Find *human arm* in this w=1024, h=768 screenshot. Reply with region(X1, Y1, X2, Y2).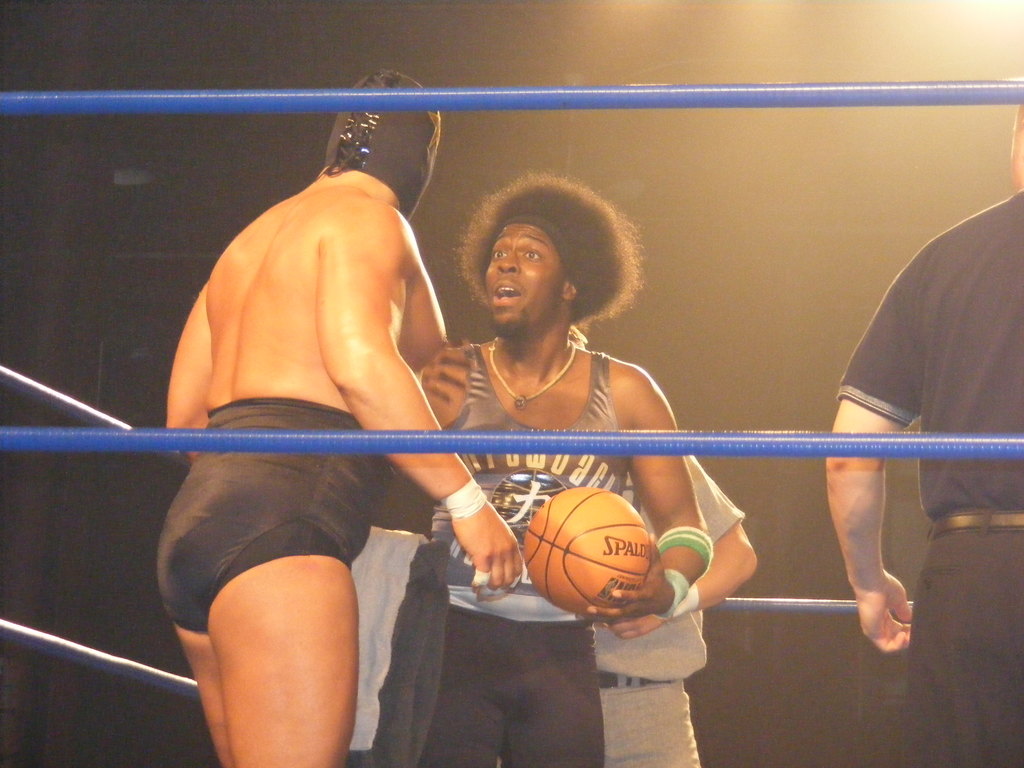
region(580, 381, 708, 627).
